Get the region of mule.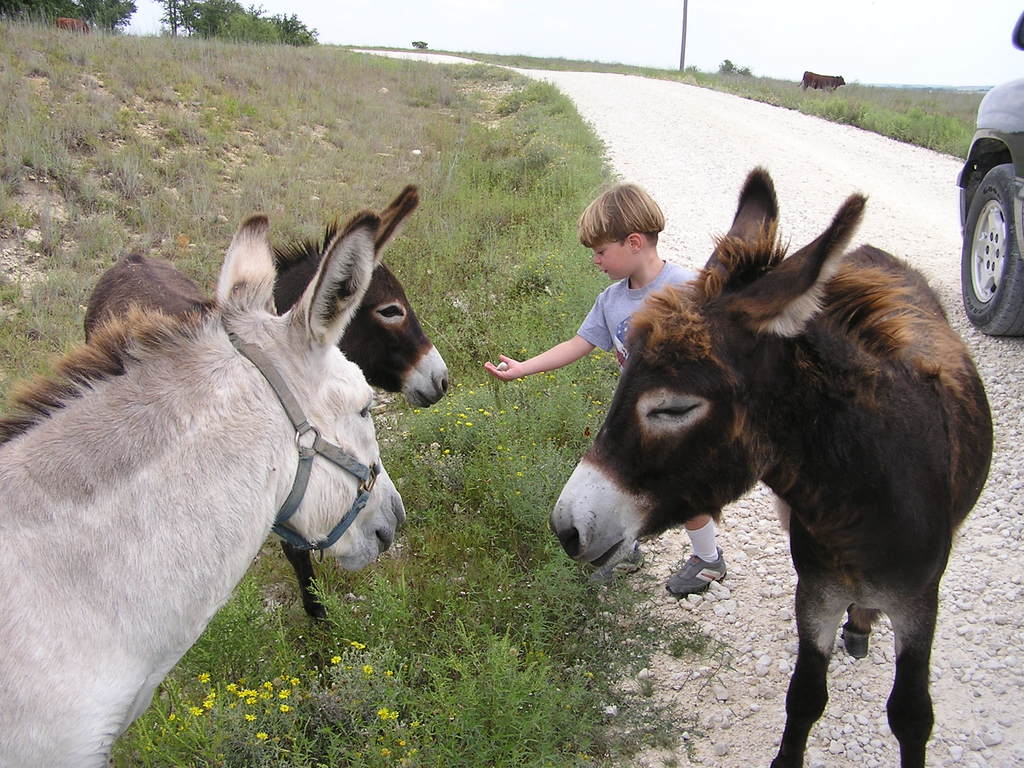
(81,179,447,660).
